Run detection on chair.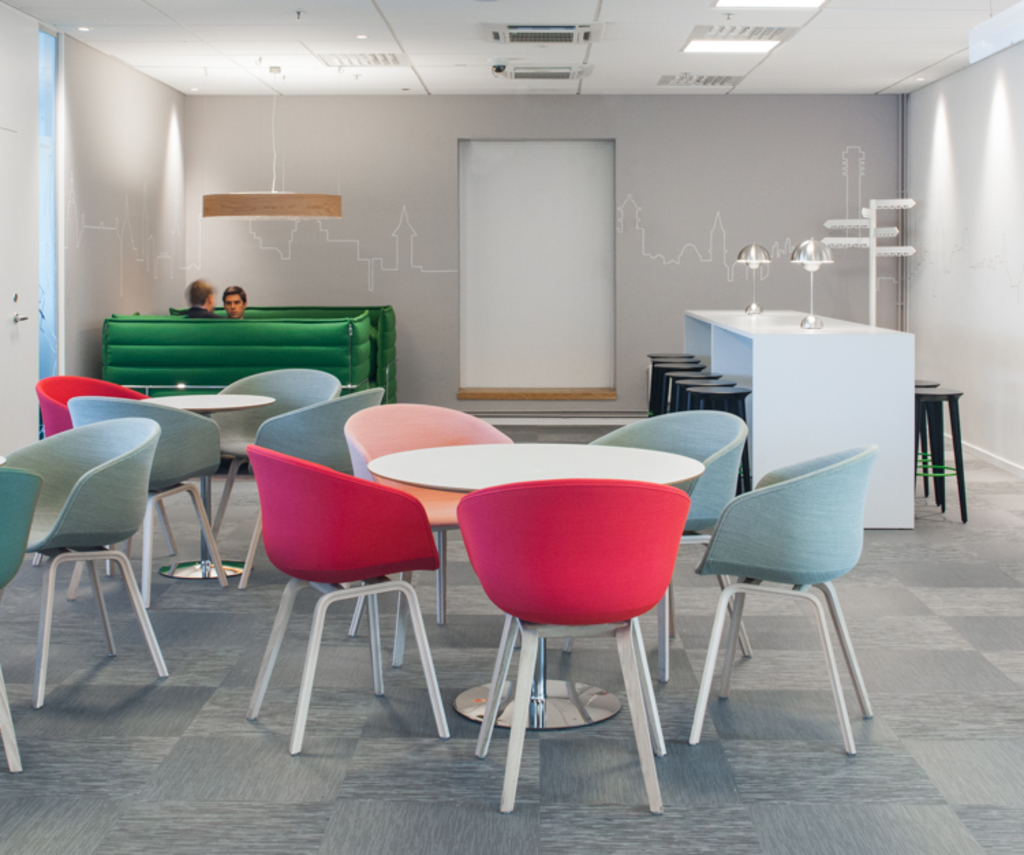
Result: 694,443,878,753.
